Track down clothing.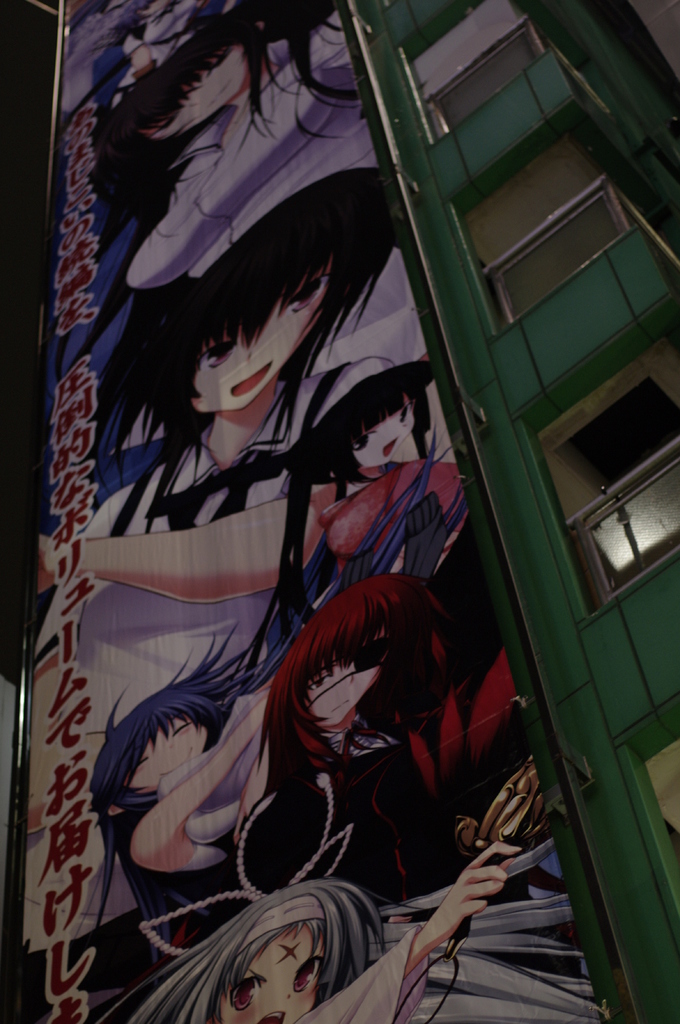
Tracked to bbox=[164, 697, 273, 833].
